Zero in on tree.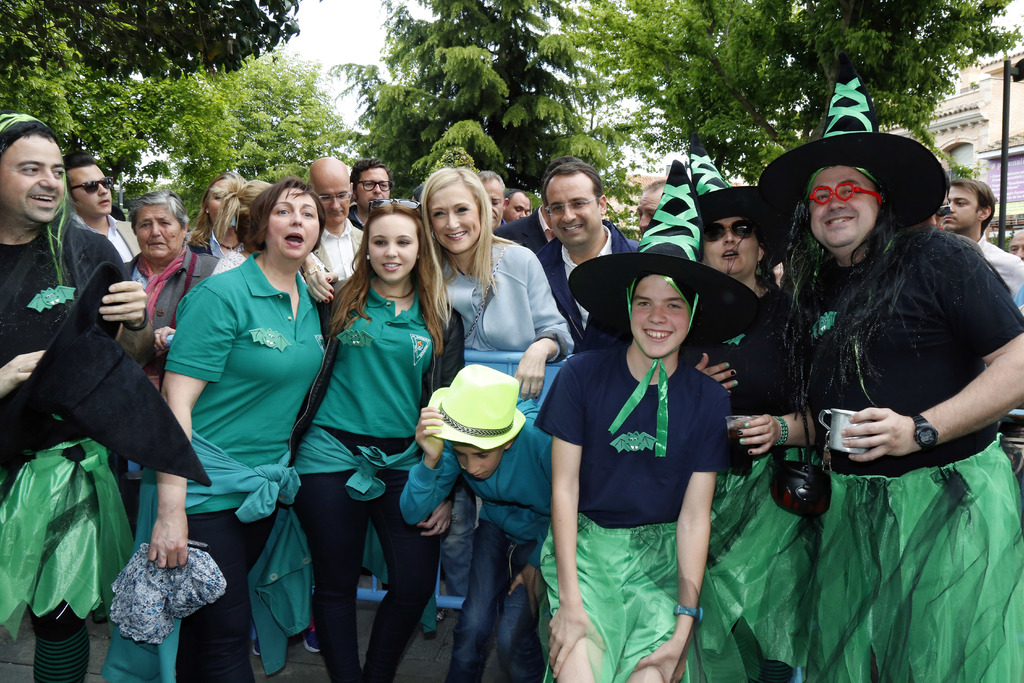
Zeroed in: x1=0 y1=0 x2=299 y2=83.
